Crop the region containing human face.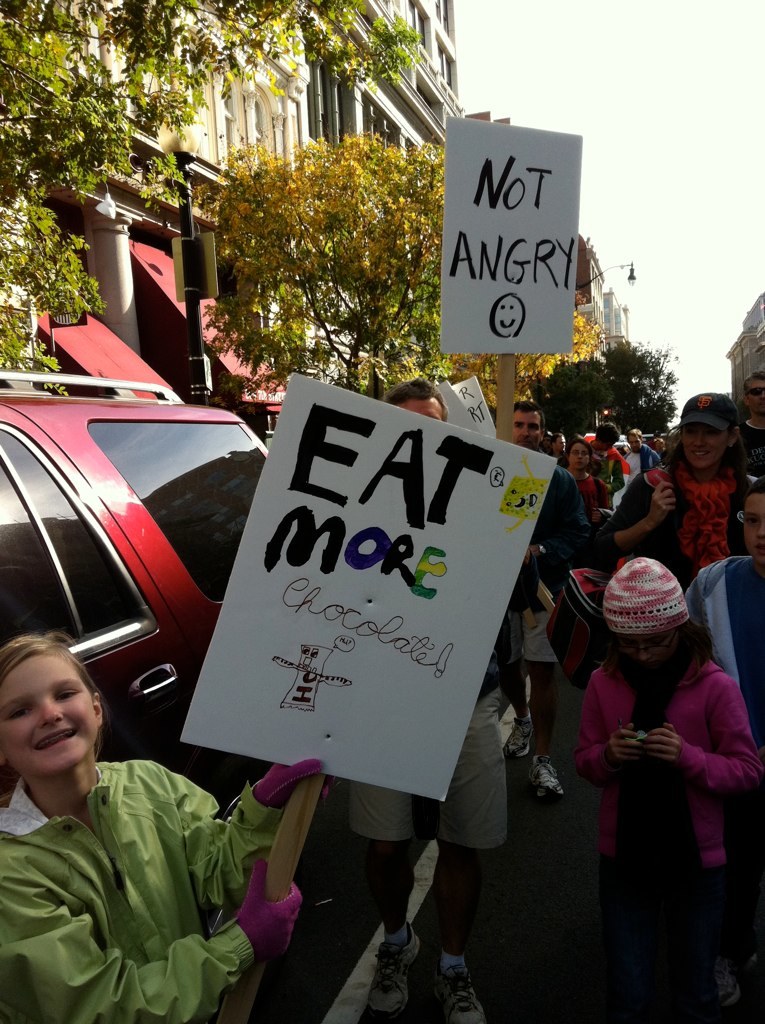
Crop region: [0, 650, 98, 783].
